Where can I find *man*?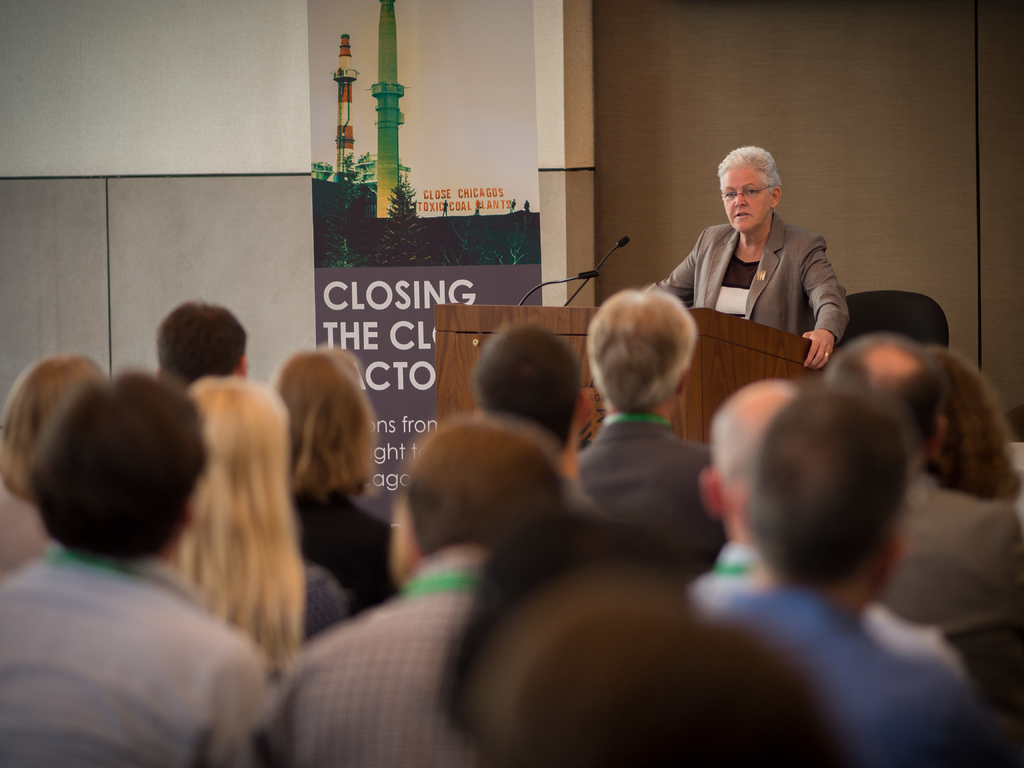
You can find it at bbox=[708, 393, 1002, 767].
